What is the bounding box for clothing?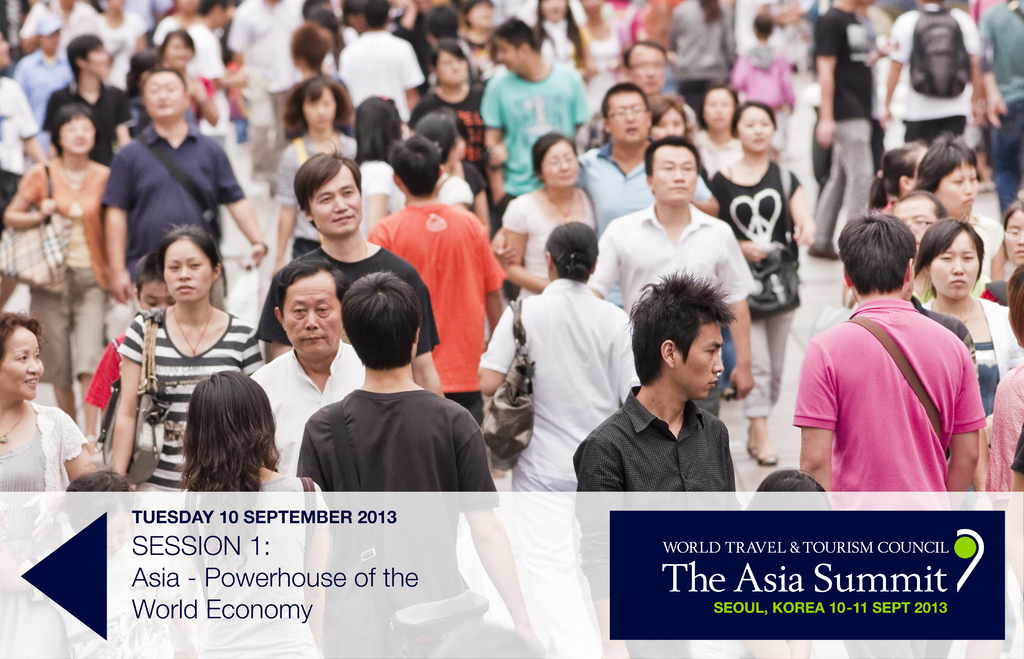
221 2 303 124.
